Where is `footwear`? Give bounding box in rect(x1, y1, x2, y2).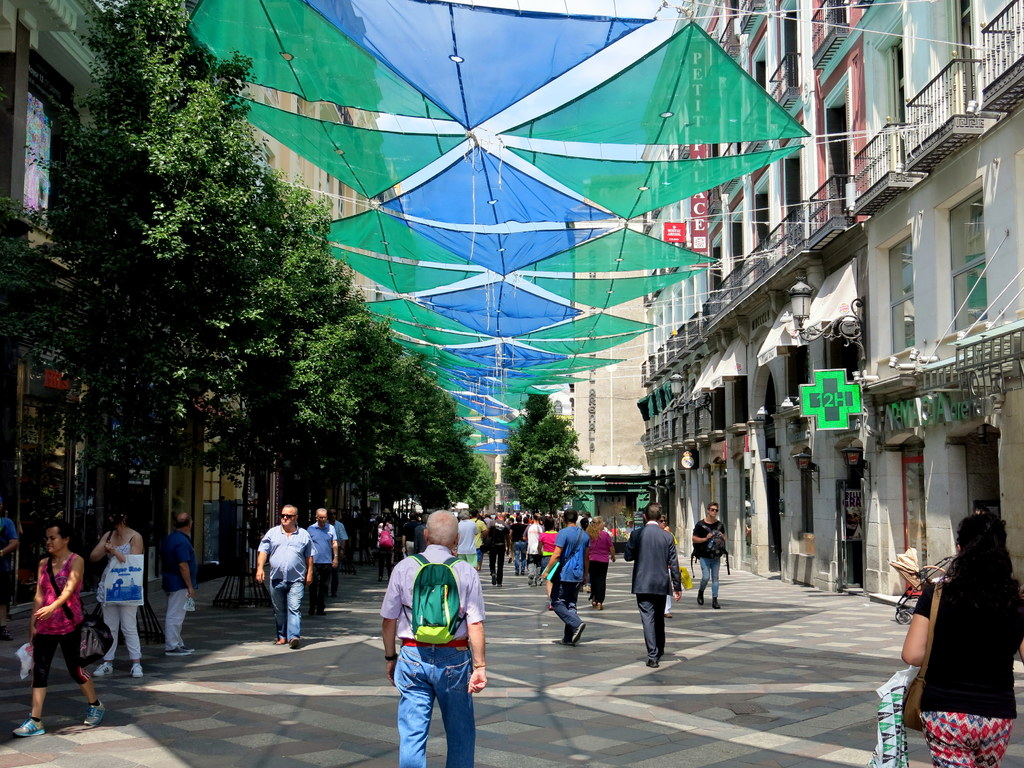
rect(167, 646, 200, 657).
